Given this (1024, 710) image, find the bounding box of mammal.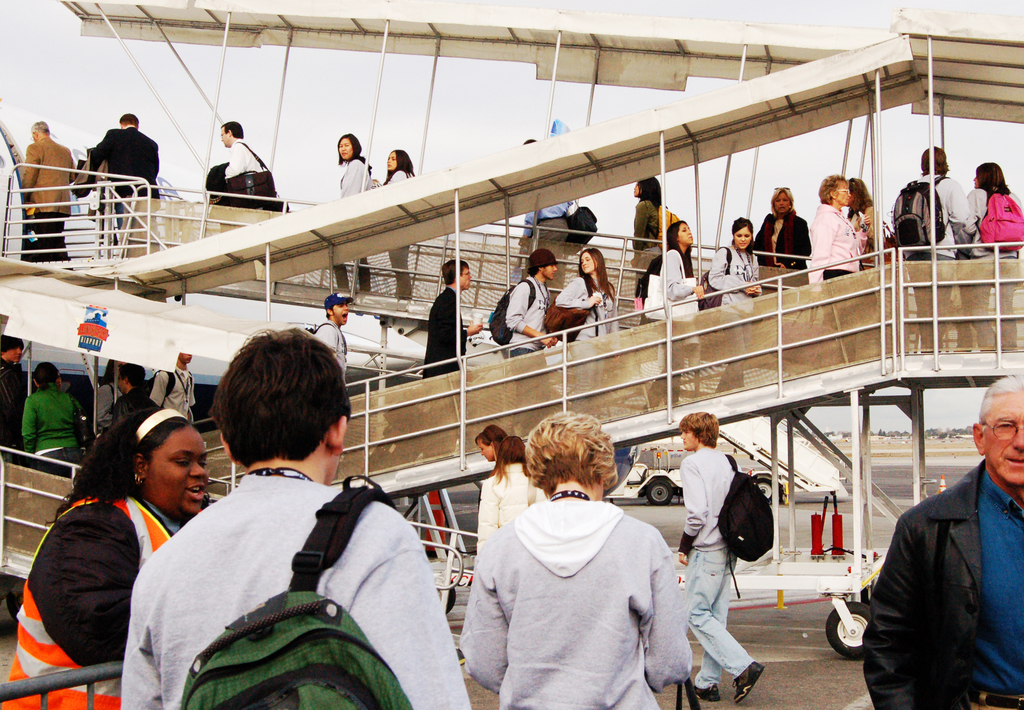
x1=152, y1=350, x2=211, y2=428.
